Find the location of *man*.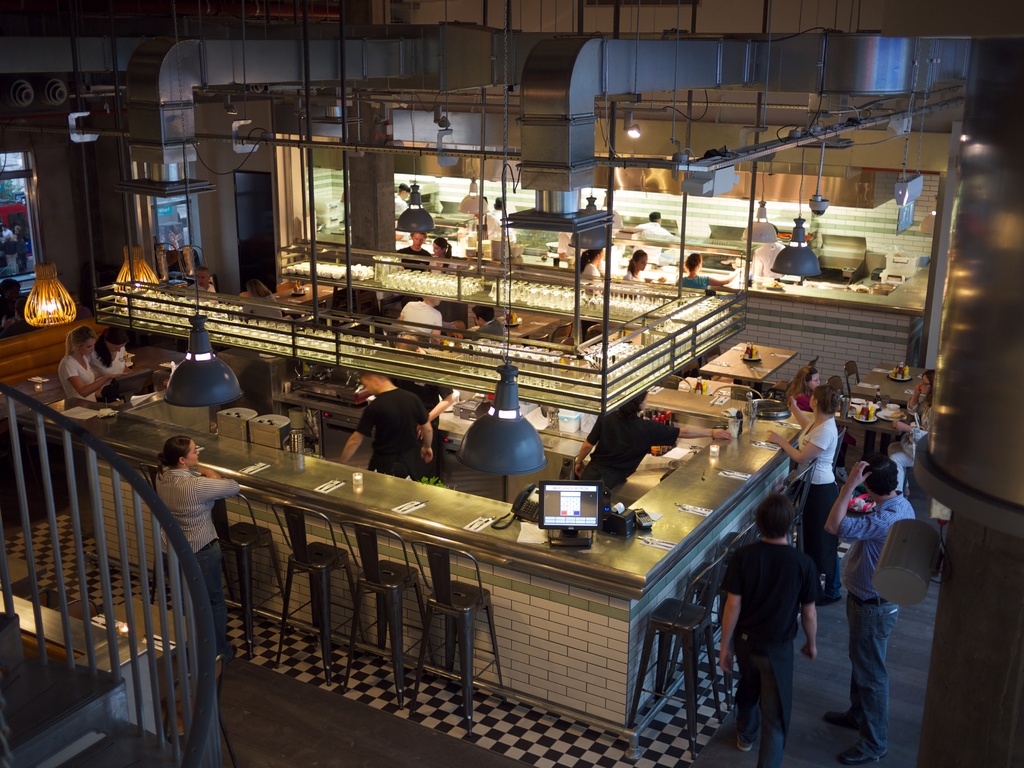
Location: <bbox>628, 213, 666, 238</bbox>.
